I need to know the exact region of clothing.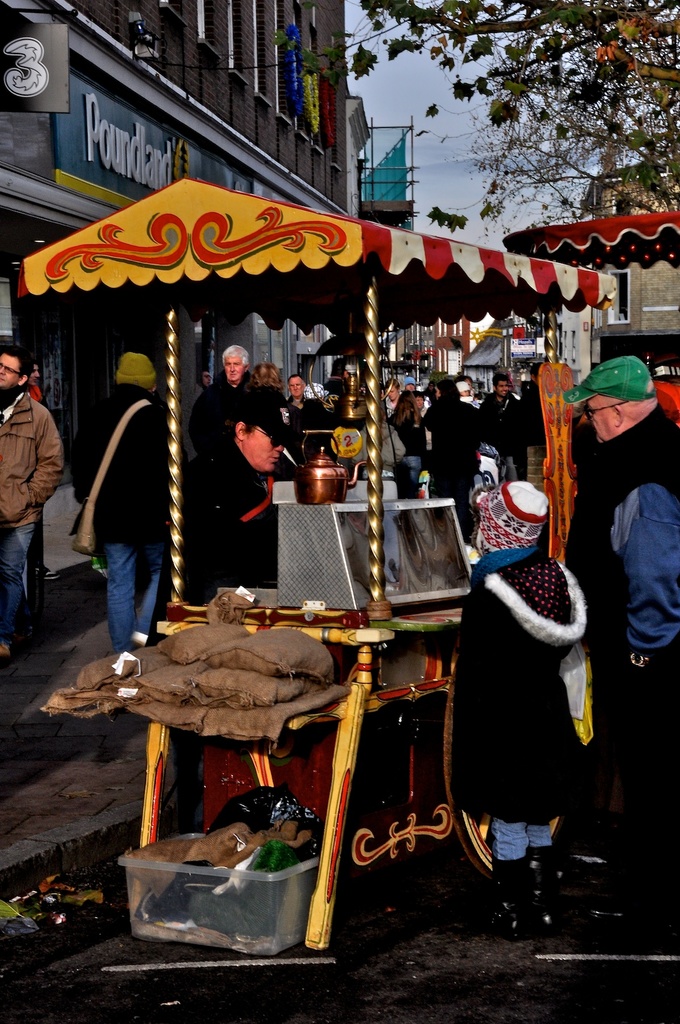
Region: box=[285, 393, 329, 454].
